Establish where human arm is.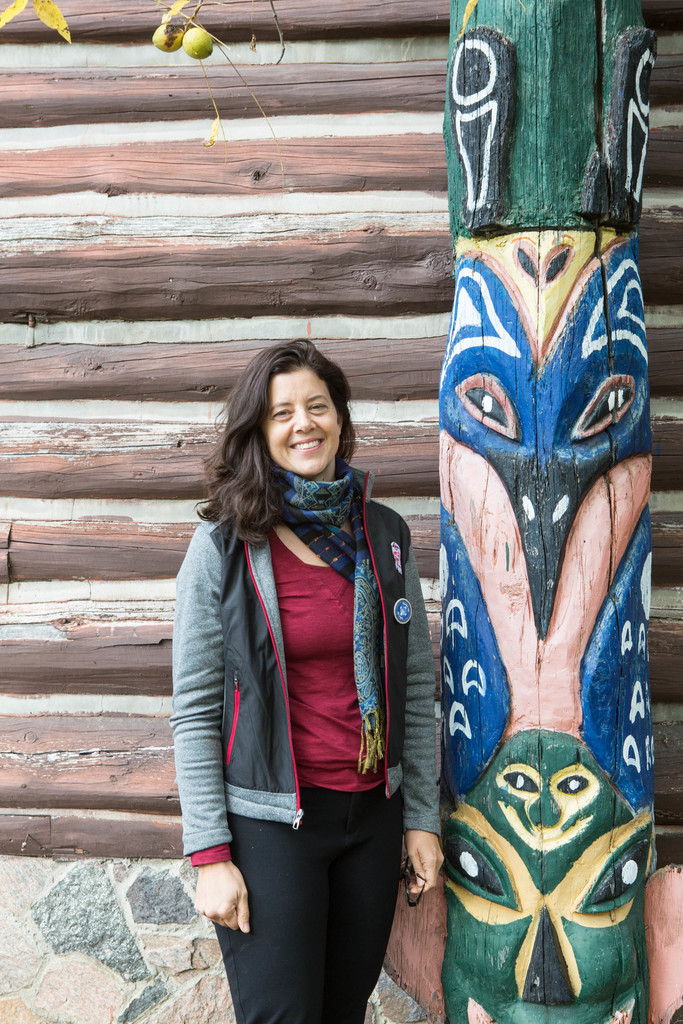
Established at [174,534,247,934].
